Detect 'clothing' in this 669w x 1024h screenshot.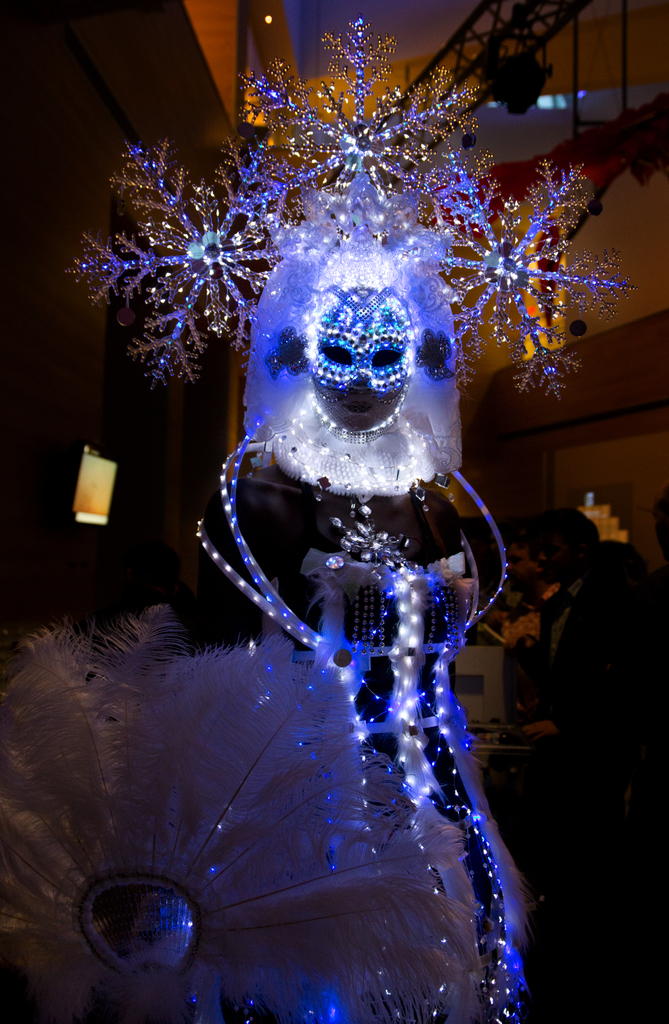
Detection: 512,582,572,678.
